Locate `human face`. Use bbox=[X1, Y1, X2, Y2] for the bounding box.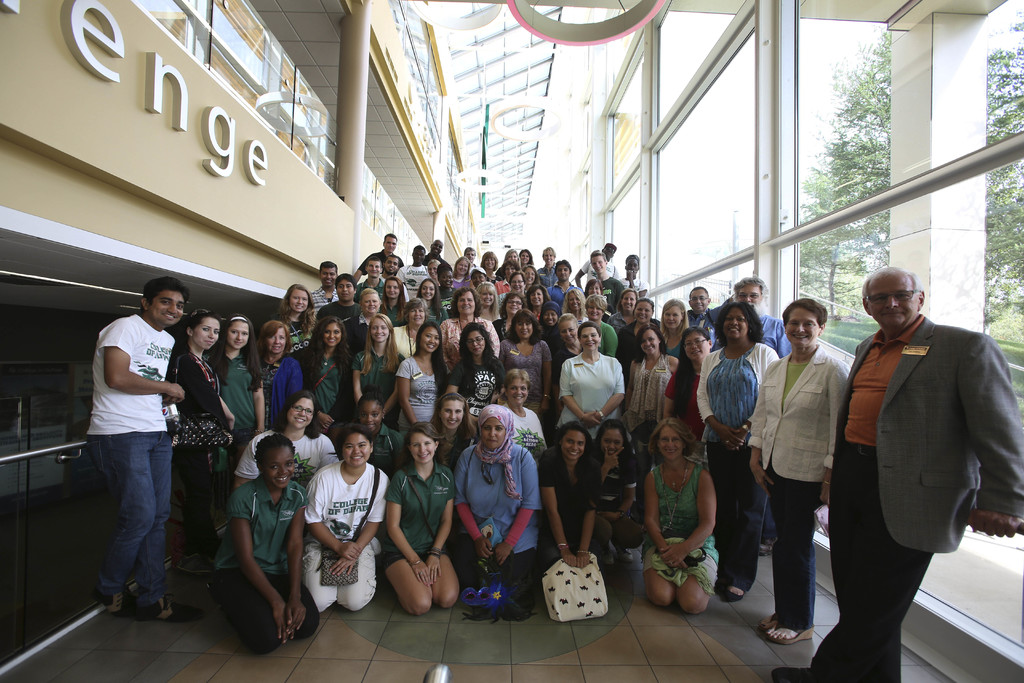
bbox=[506, 250, 517, 262].
